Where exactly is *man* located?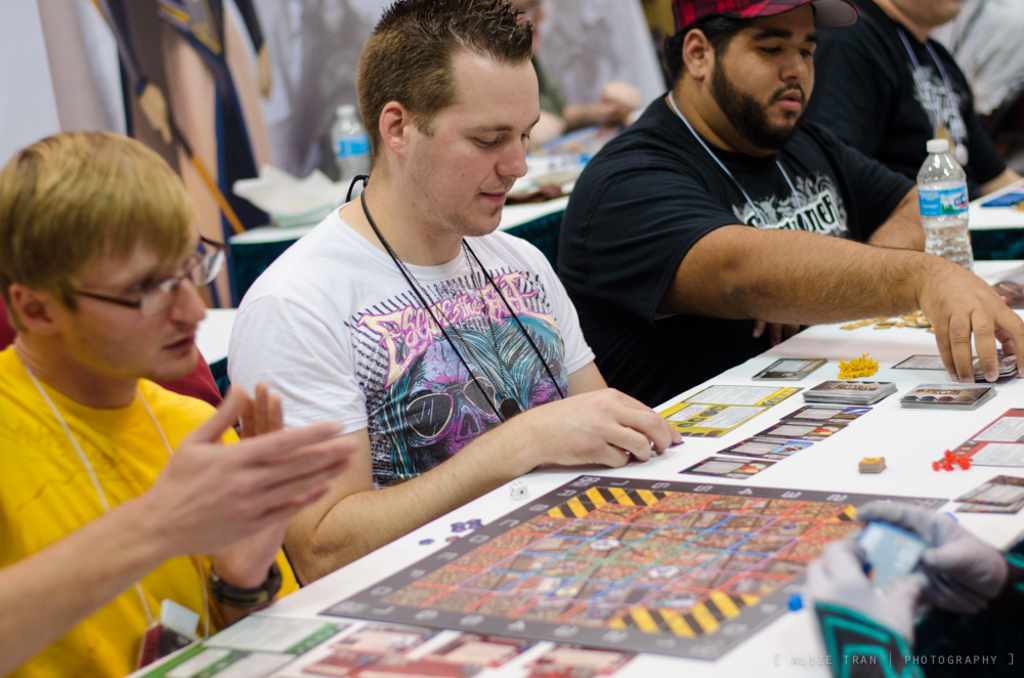
Its bounding box is box(223, 0, 689, 610).
